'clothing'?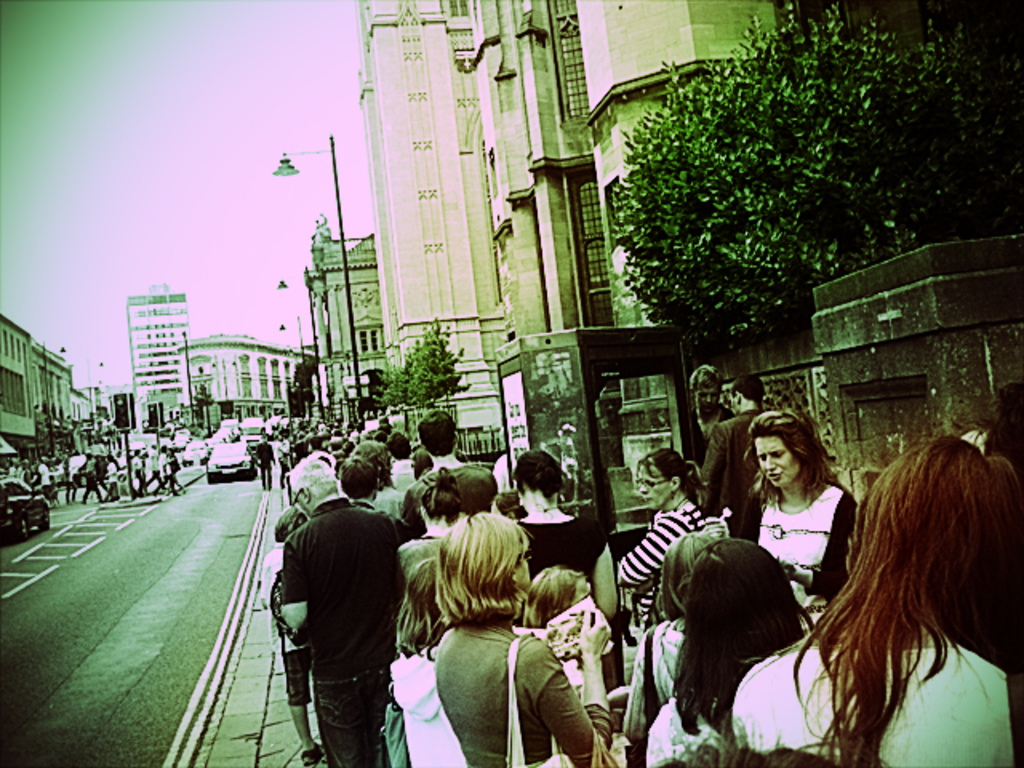
(80, 456, 104, 504)
